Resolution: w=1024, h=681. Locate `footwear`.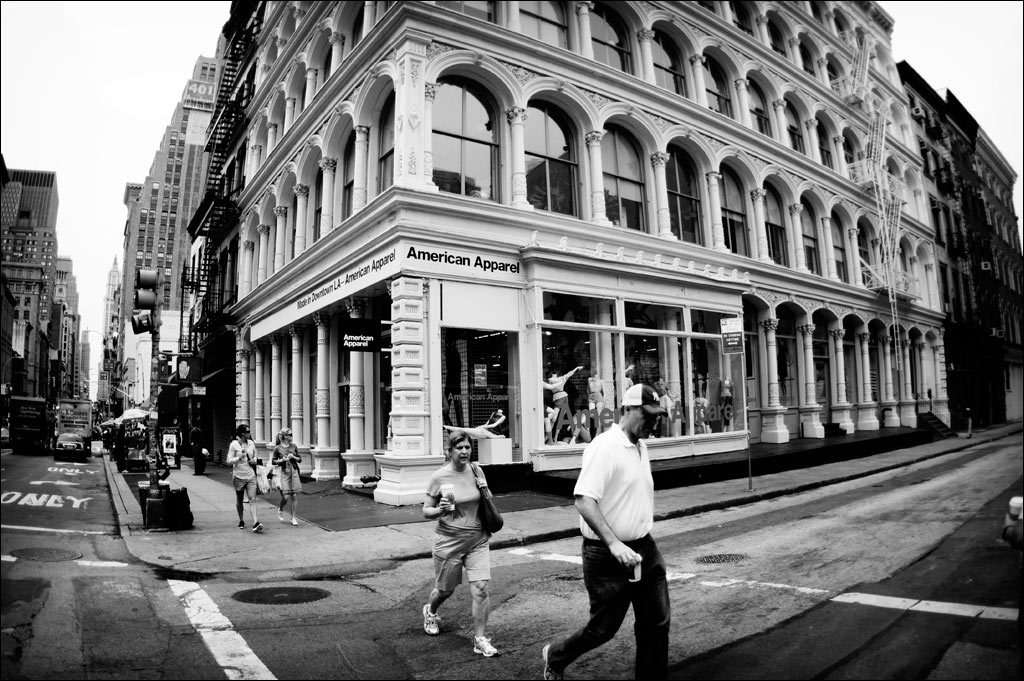
420/603/437/635.
